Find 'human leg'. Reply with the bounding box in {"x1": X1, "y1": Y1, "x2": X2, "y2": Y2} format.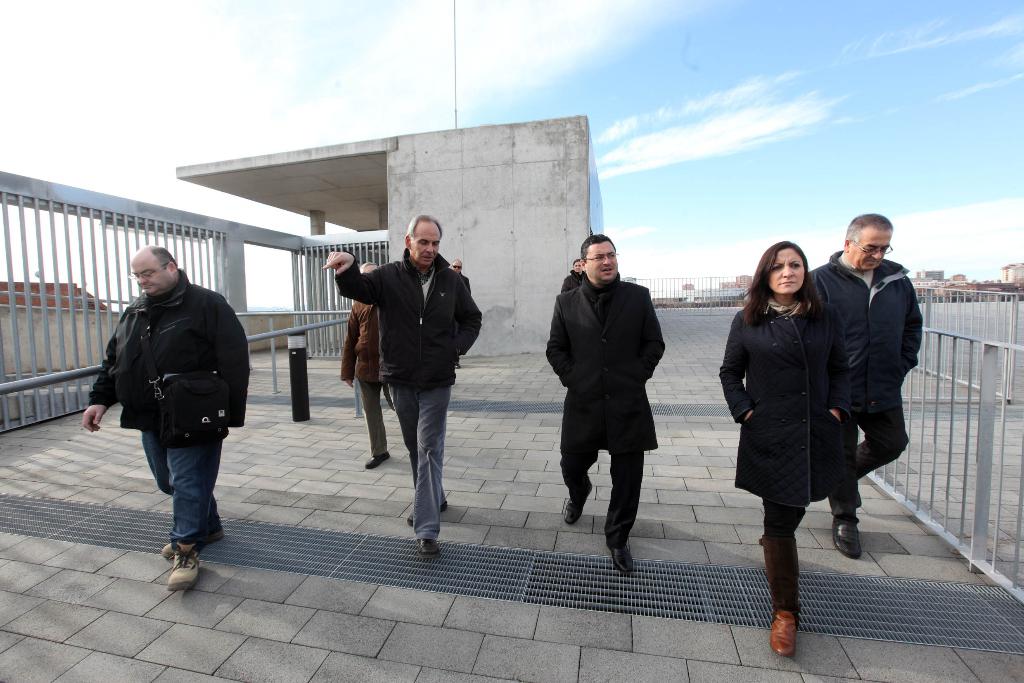
{"x1": 826, "y1": 413, "x2": 858, "y2": 558}.
